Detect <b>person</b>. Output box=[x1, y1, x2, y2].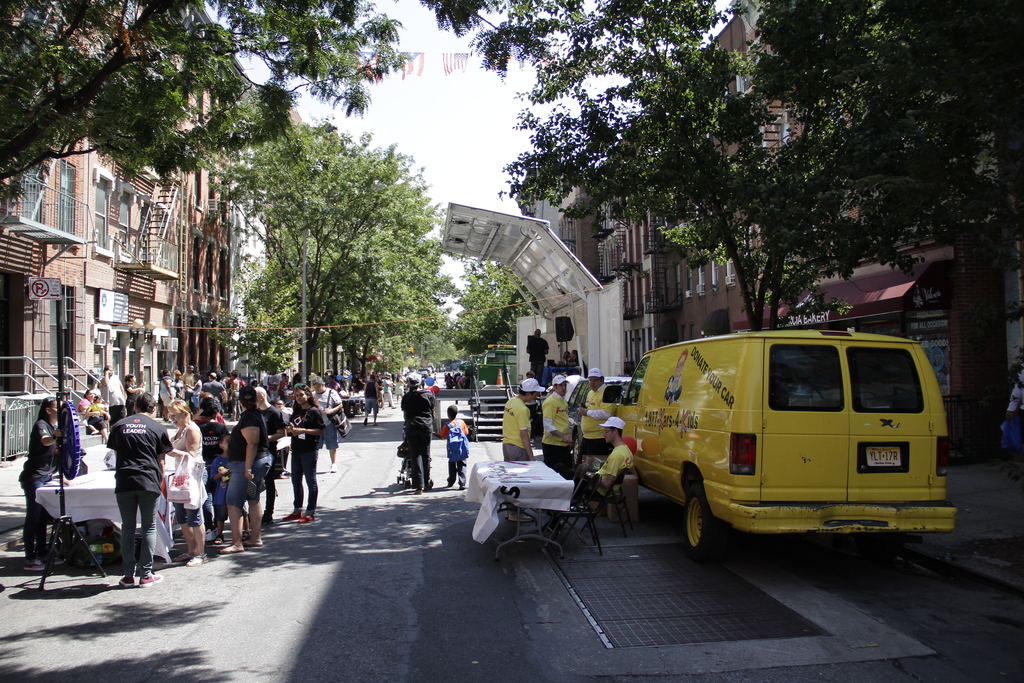
box=[572, 348, 586, 370].
